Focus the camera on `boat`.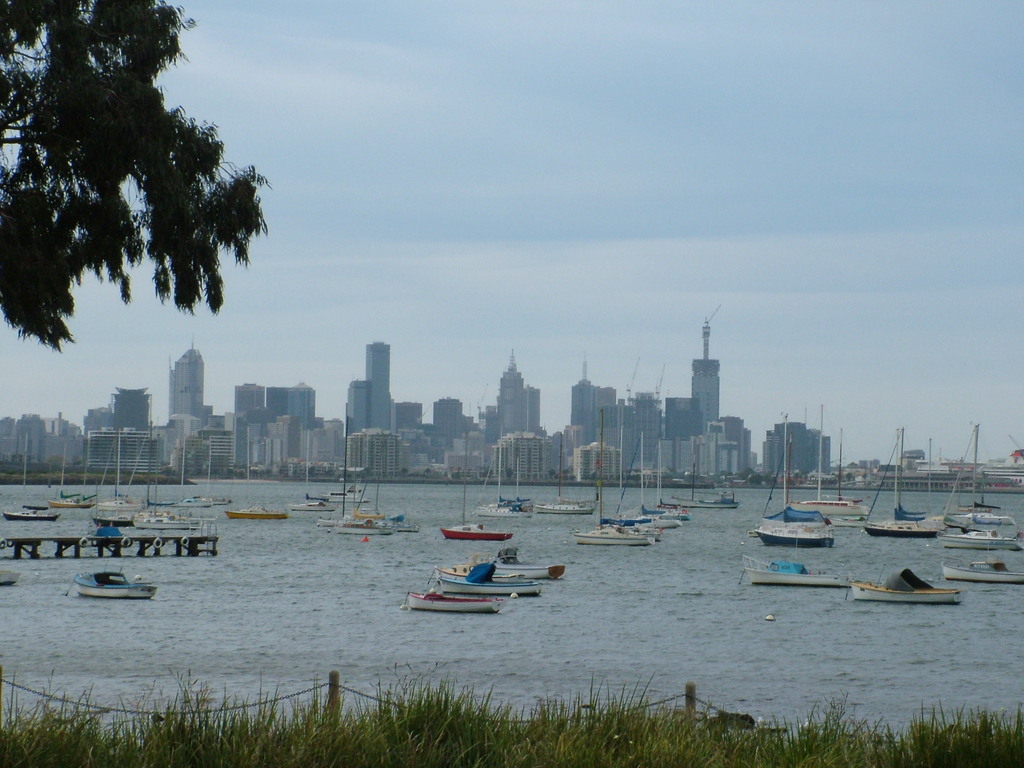
Focus region: region(474, 437, 527, 516).
